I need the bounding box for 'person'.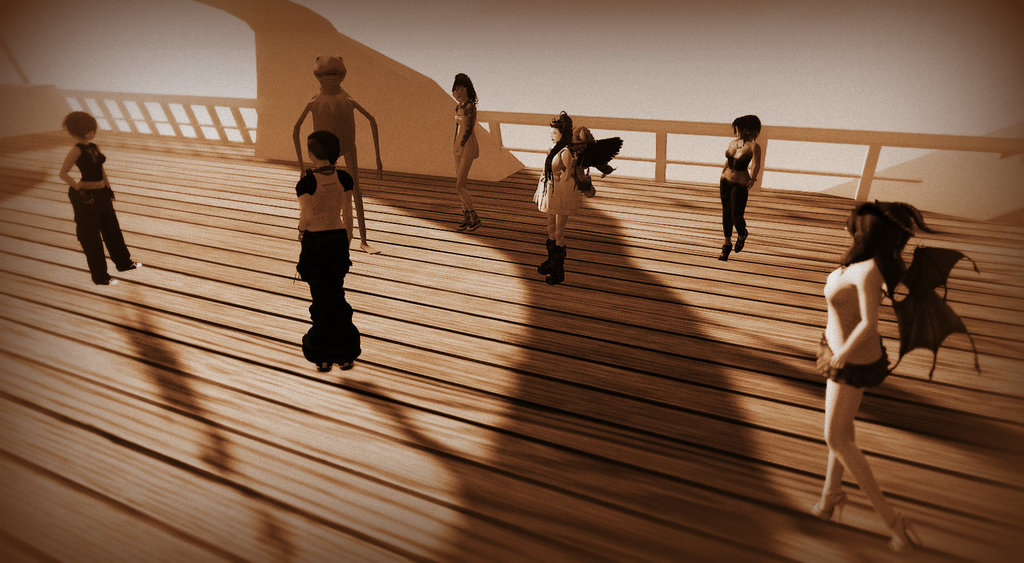
Here it is: 447, 69, 480, 230.
